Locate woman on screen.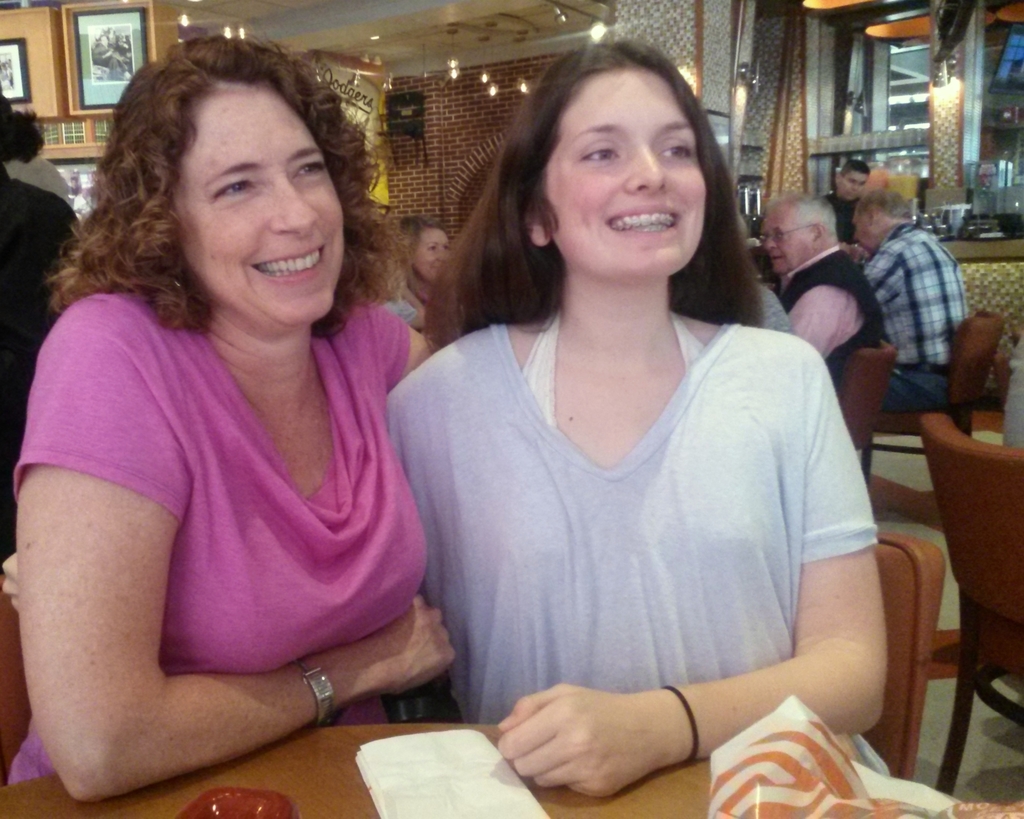
On screen at x1=15 y1=24 x2=468 y2=795.
